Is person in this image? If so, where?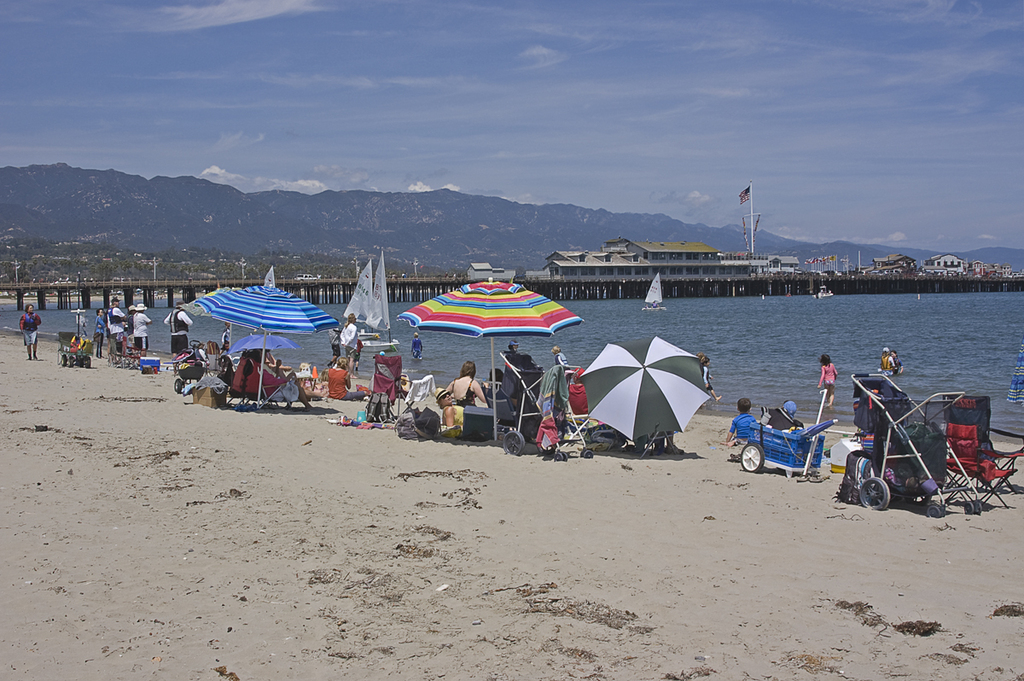
Yes, at [340,314,361,379].
